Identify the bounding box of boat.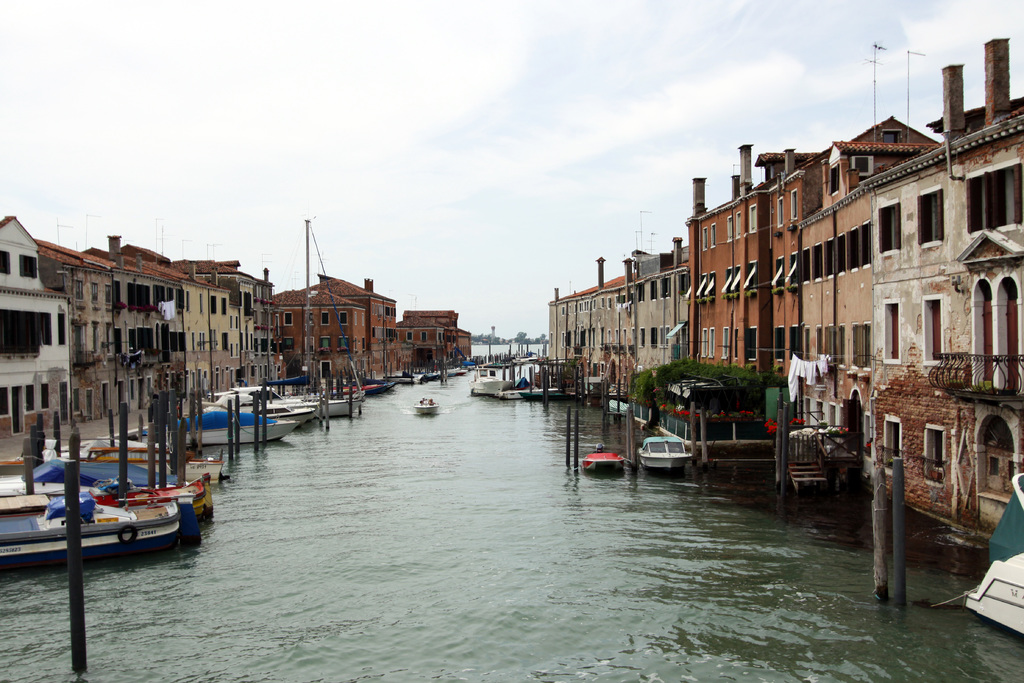
[963,477,1023,642].
